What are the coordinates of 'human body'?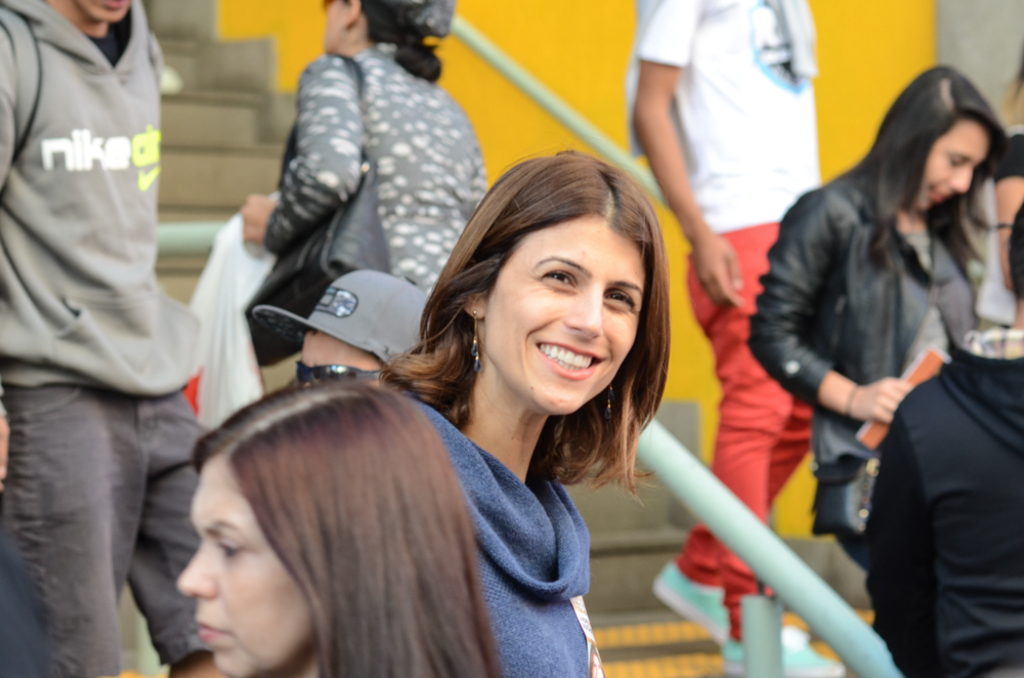
region(392, 398, 616, 677).
